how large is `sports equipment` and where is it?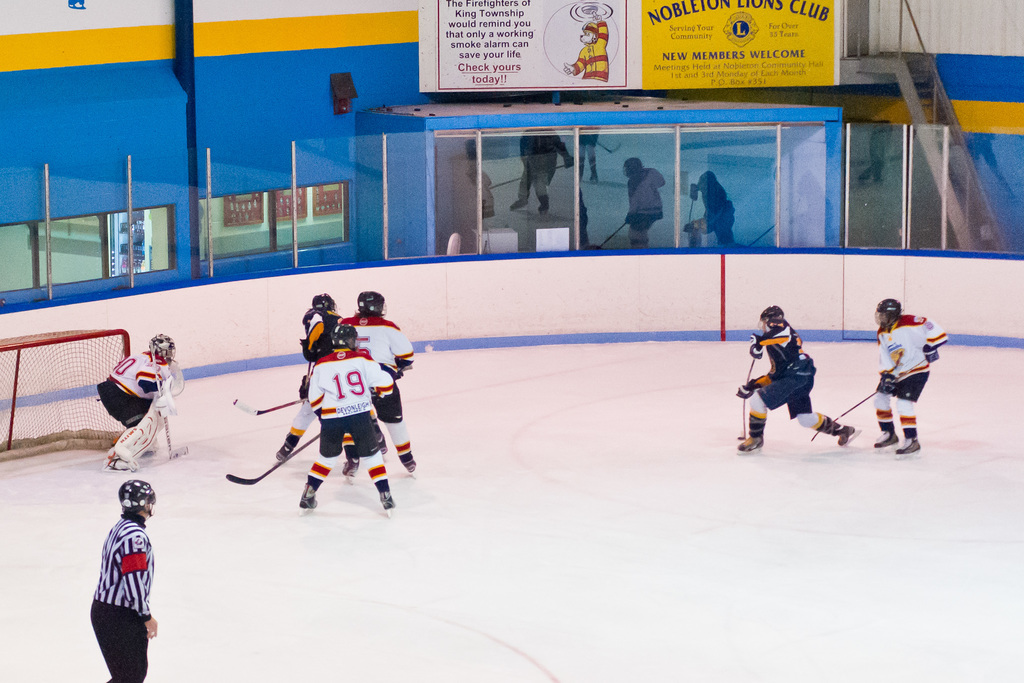
Bounding box: {"left": 148, "top": 339, "right": 181, "bottom": 458}.
